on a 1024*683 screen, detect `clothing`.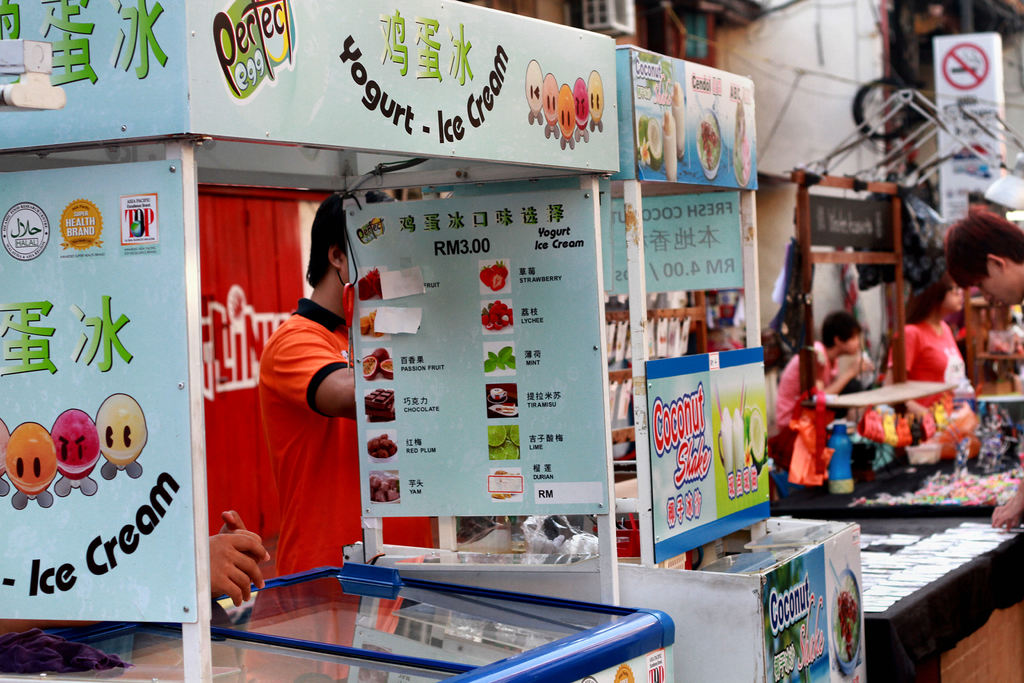
243,265,353,574.
